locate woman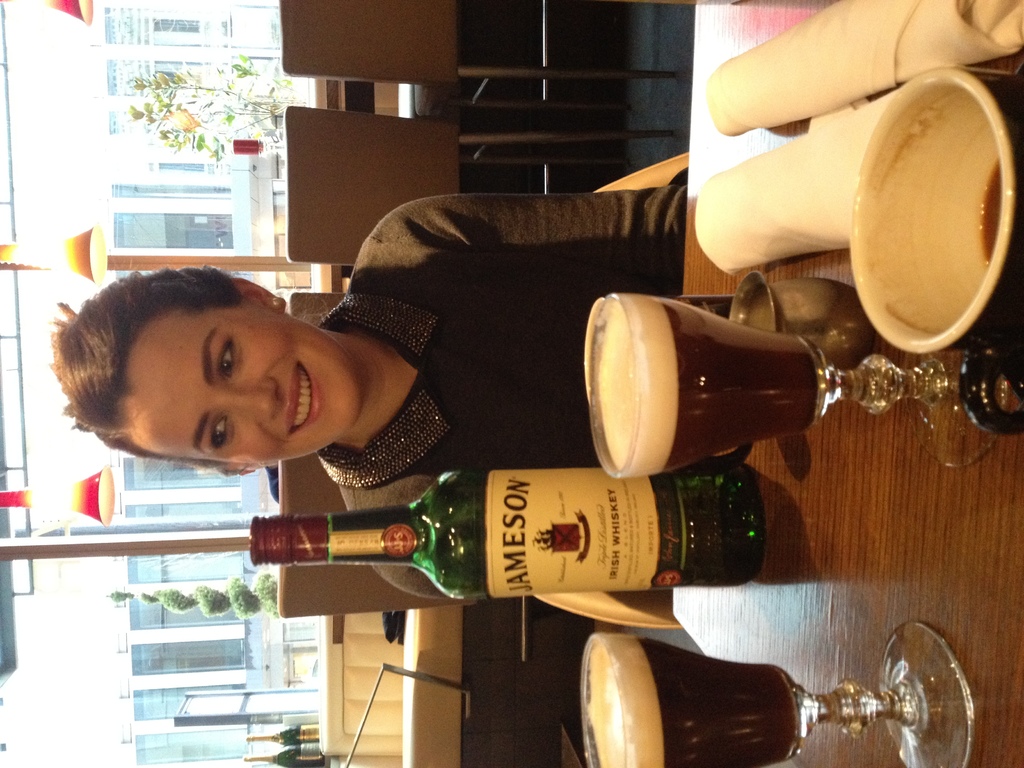
x1=0 y1=264 x2=492 y2=552
